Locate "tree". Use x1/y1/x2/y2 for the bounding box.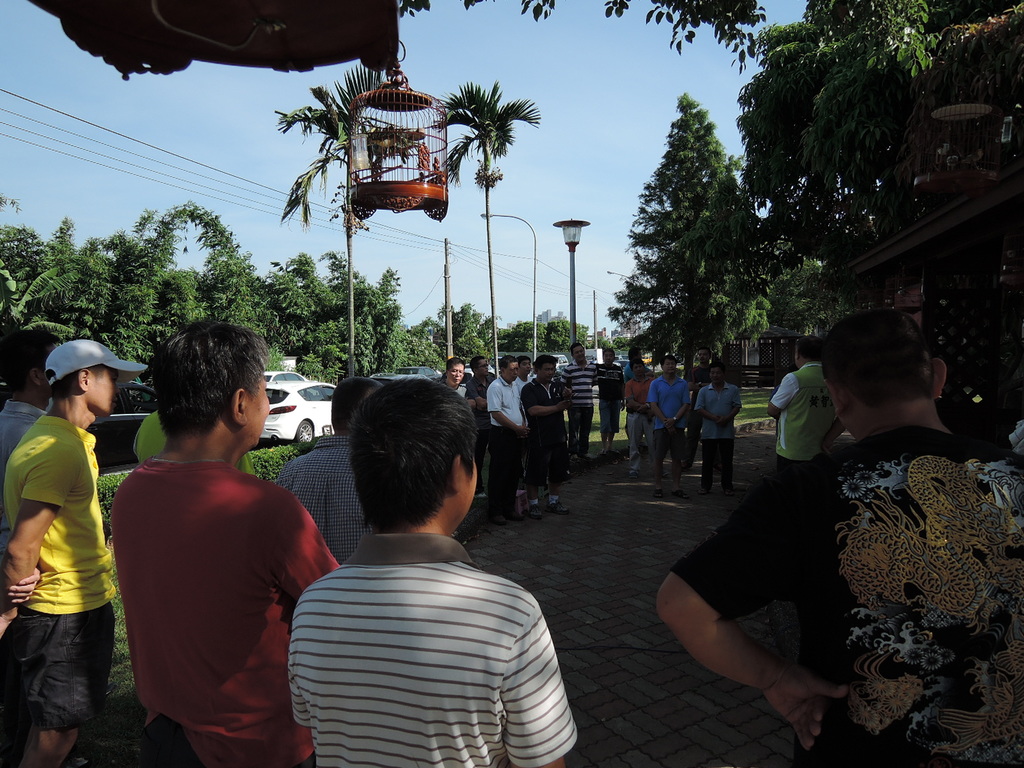
392/0/771/79.
